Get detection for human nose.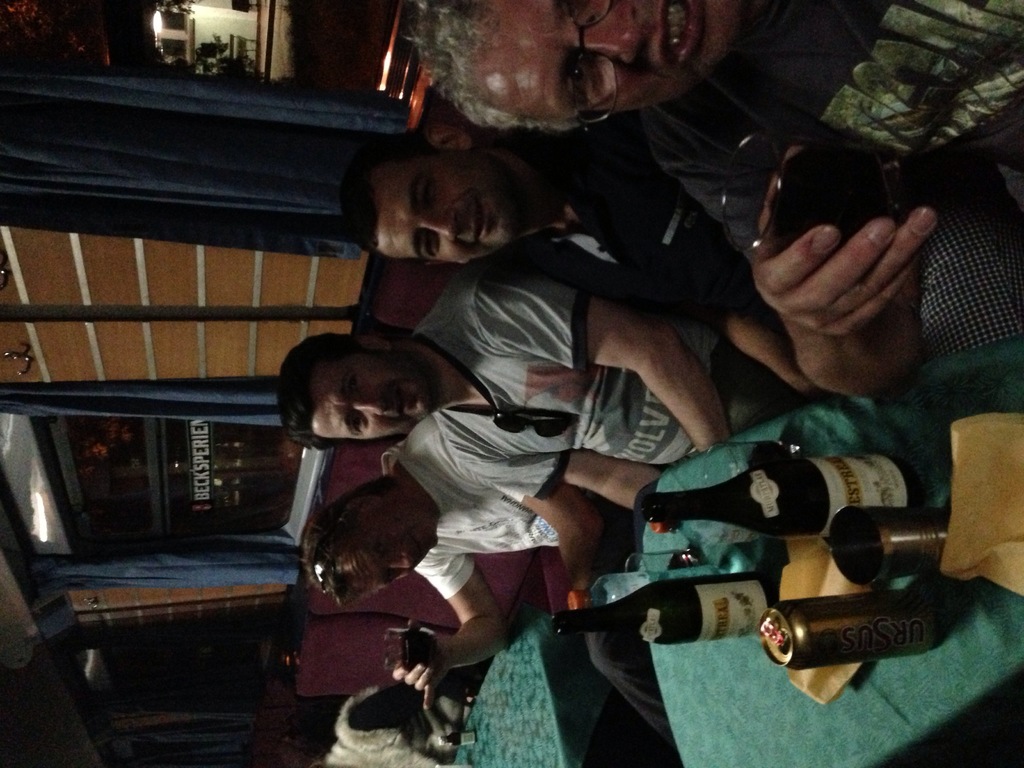
Detection: <box>578,1,647,64</box>.
